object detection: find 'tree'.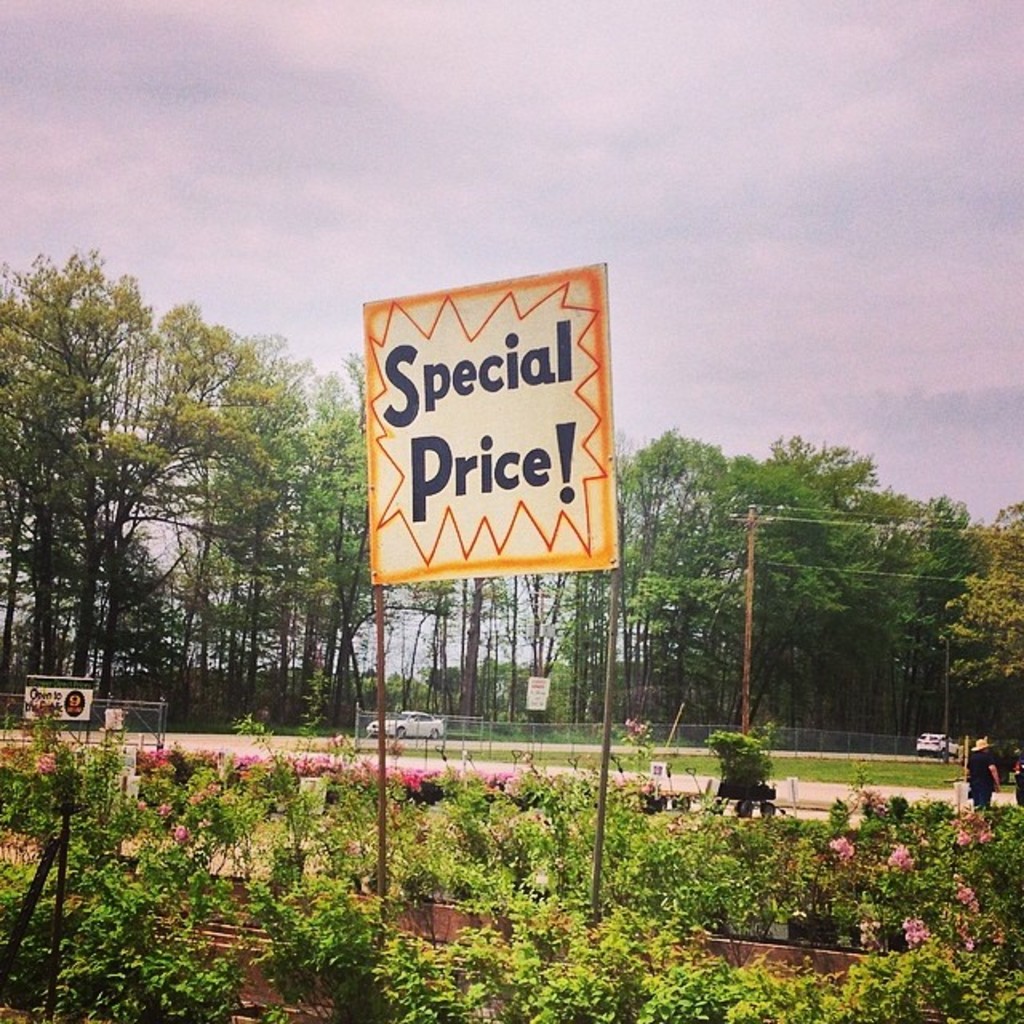
[x1=669, y1=437, x2=862, y2=728].
